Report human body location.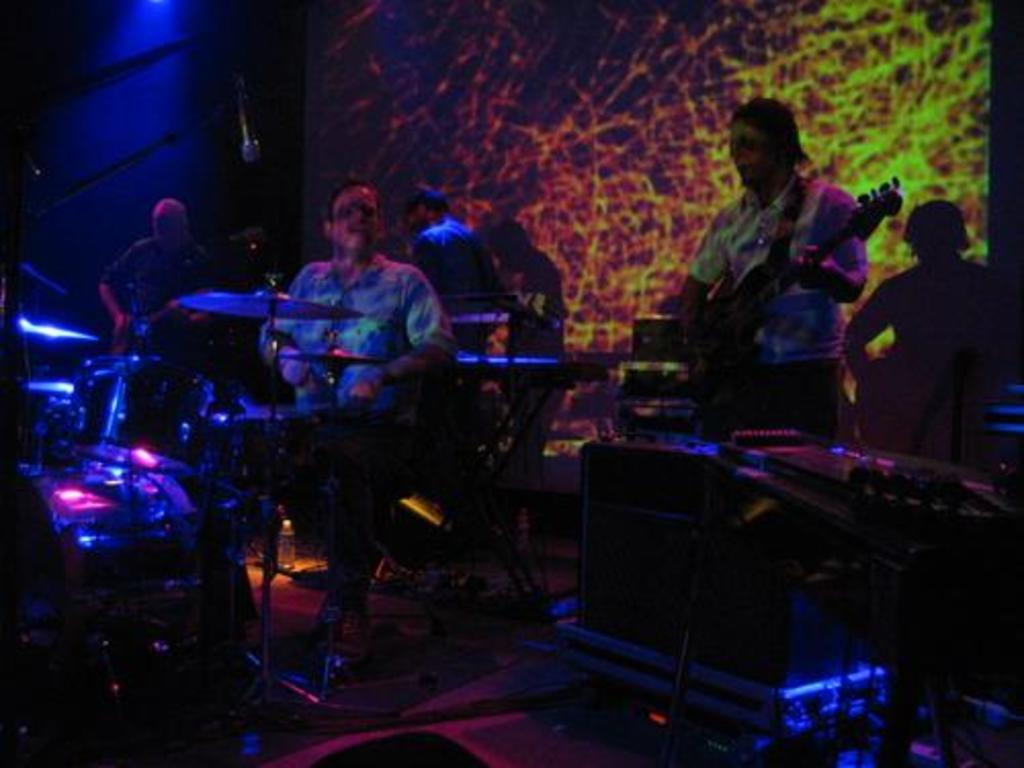
Report: 252 174 455 526.
